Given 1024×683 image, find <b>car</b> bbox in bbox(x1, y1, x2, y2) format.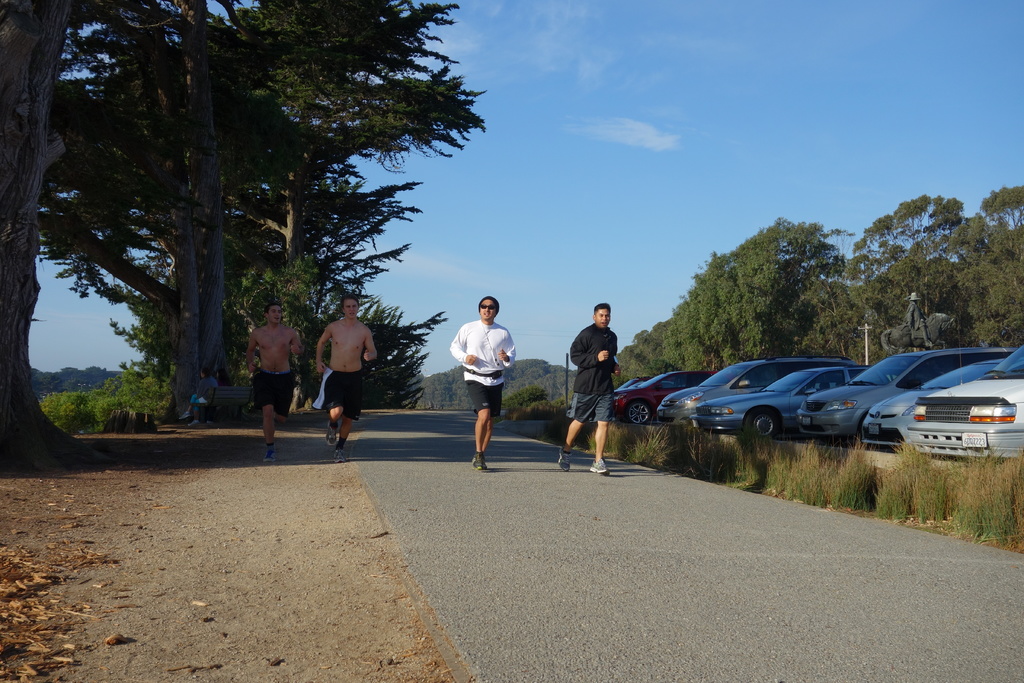
bbox(908, 343, 1023, 459).
